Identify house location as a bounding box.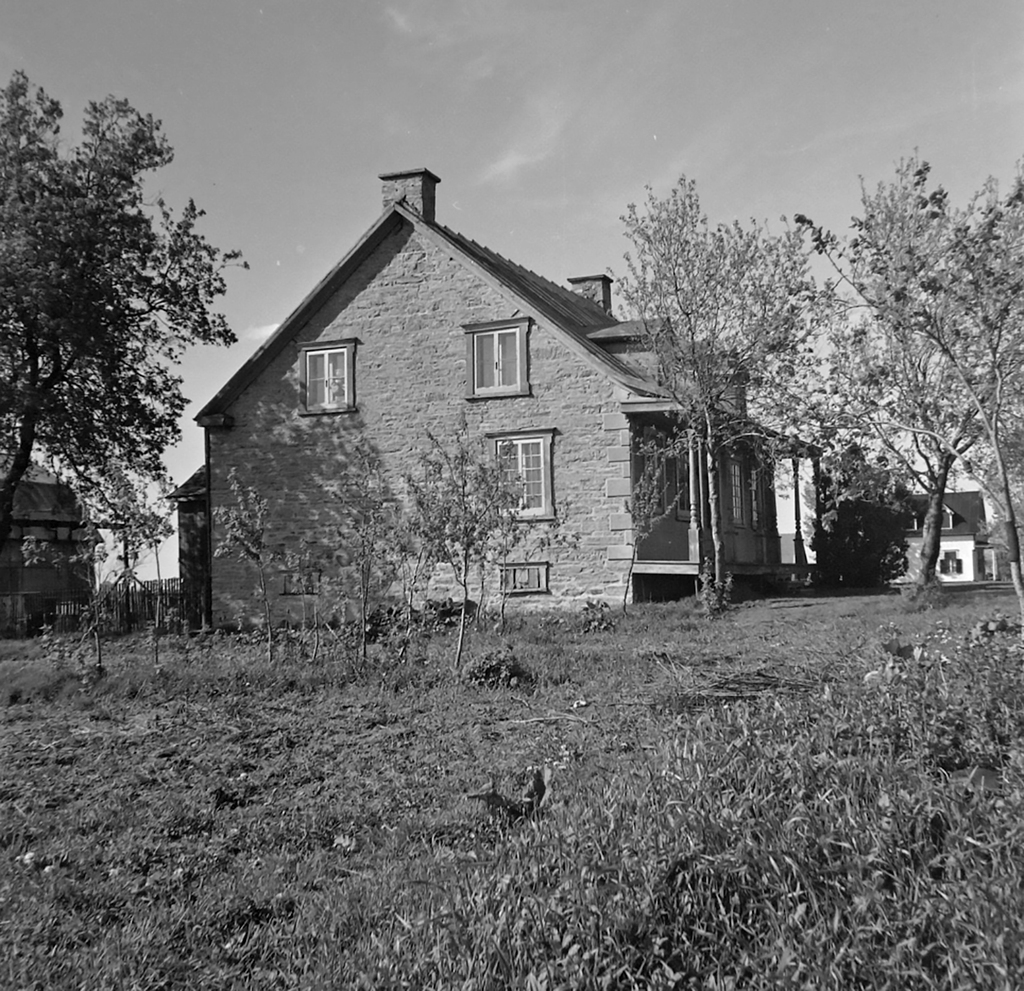
select_region(879, 492, 991, 585).
